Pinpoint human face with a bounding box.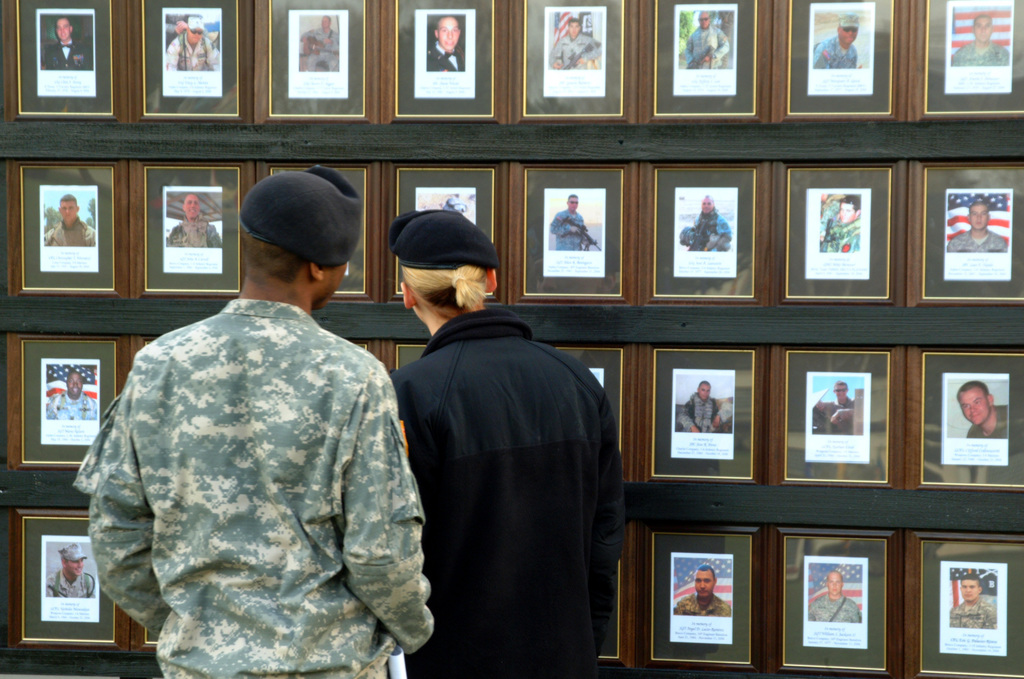
bbox(55, 19, 69, 38).
